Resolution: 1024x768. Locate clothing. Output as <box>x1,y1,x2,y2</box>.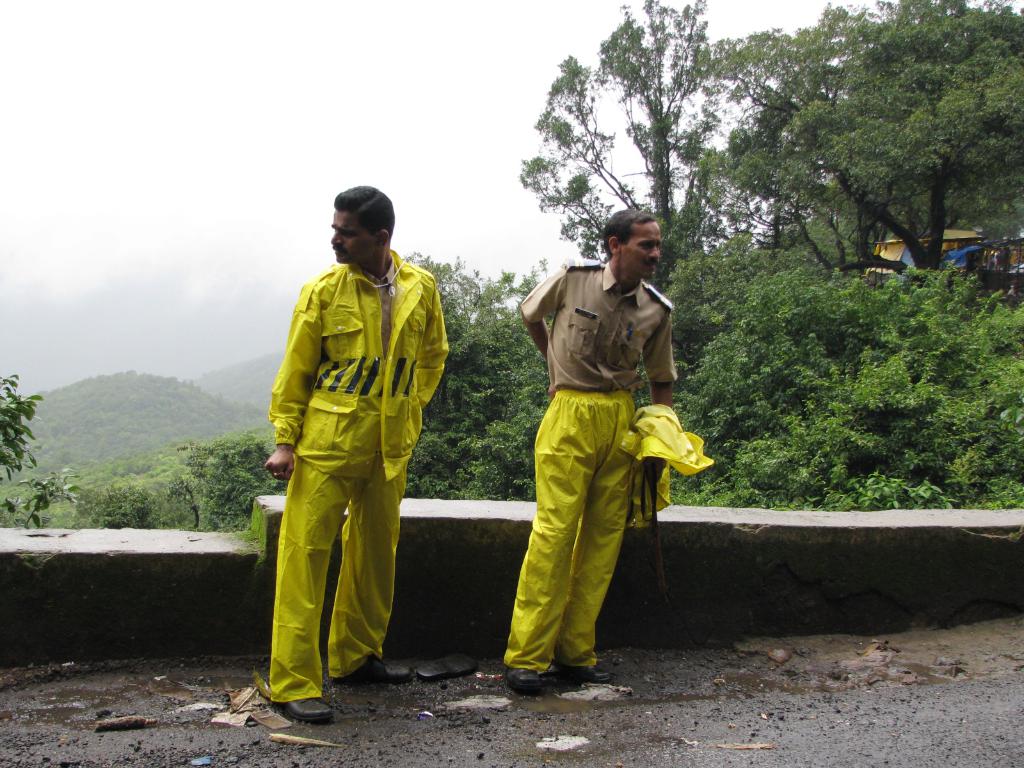
<box>618,397,723,532</box>.
